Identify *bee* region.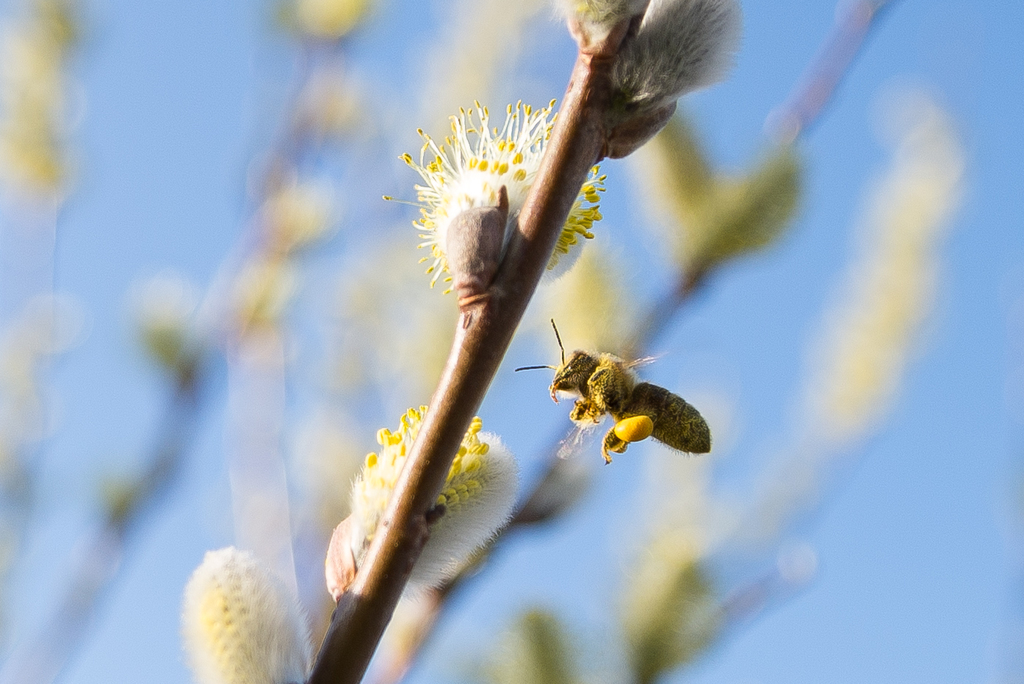
Region: pyautogui.locateOnScreen(519, 319, 718, 461).
